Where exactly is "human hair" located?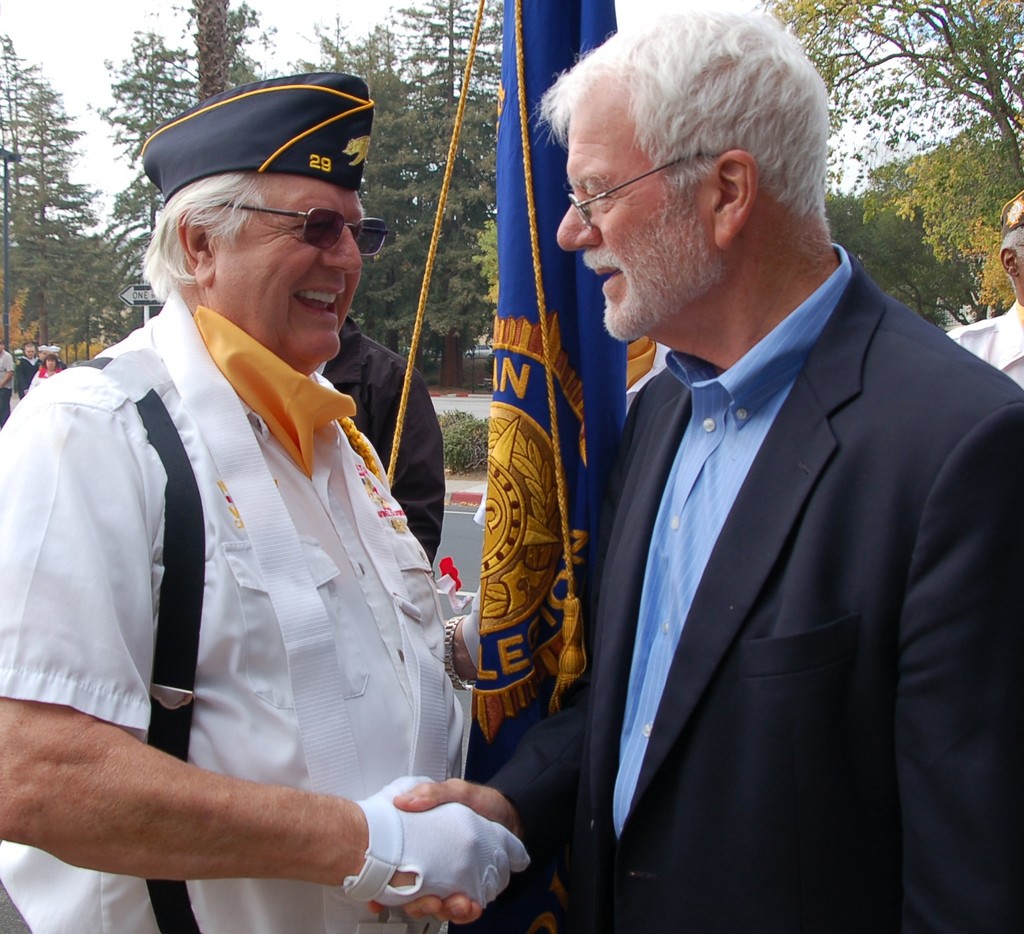
Its bounding box is select_region(534, 16, 835, 245).
